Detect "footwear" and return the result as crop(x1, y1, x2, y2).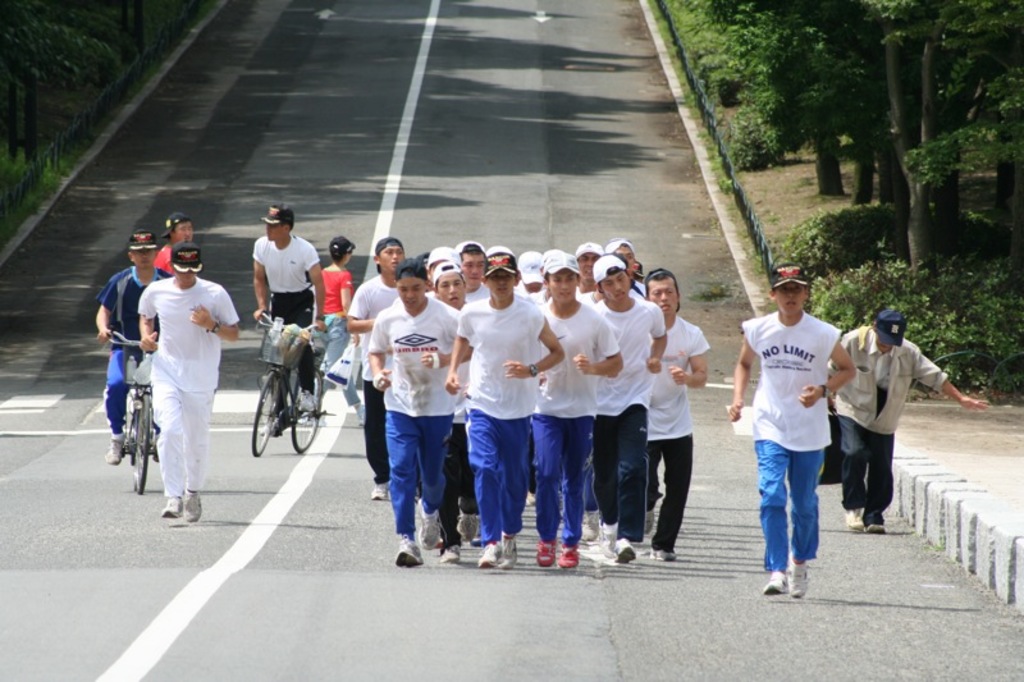
crop(617, 536, 639, 562).
